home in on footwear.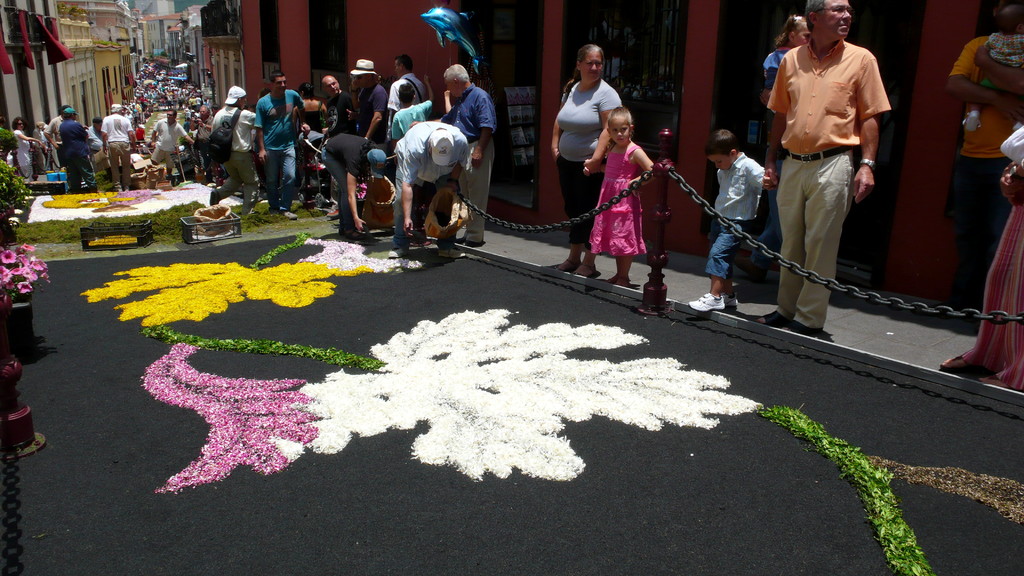
Homed in at [435, 246, 463, 257].
